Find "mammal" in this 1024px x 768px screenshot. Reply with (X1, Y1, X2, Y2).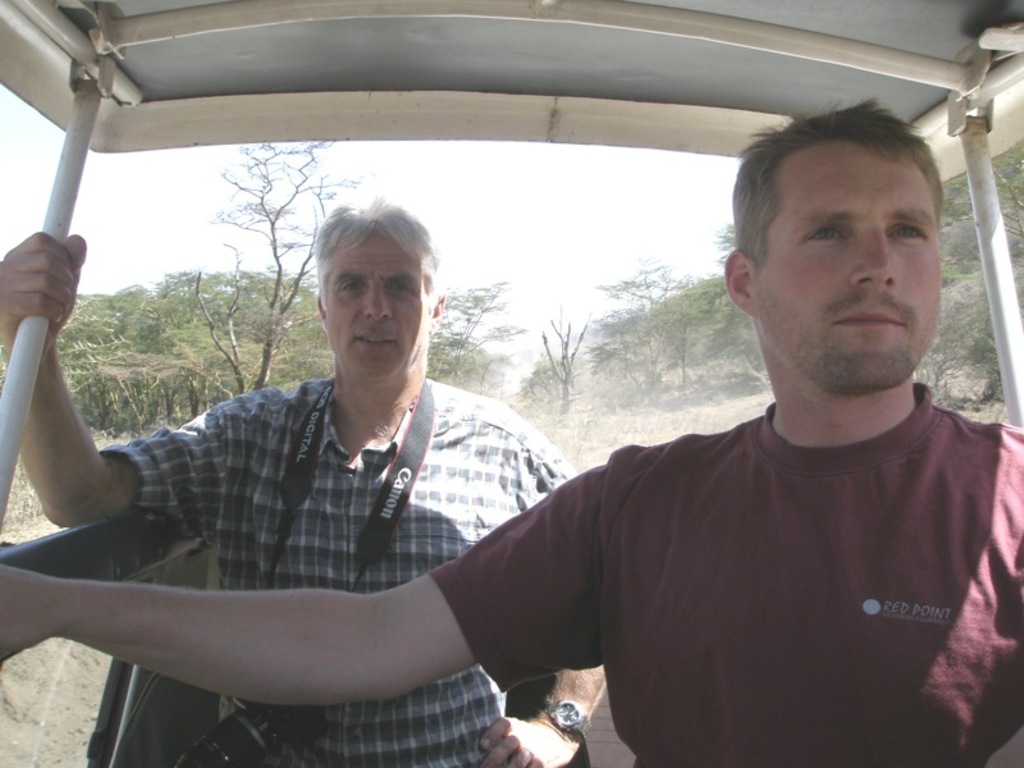
(0, 87, 1023, 767).
